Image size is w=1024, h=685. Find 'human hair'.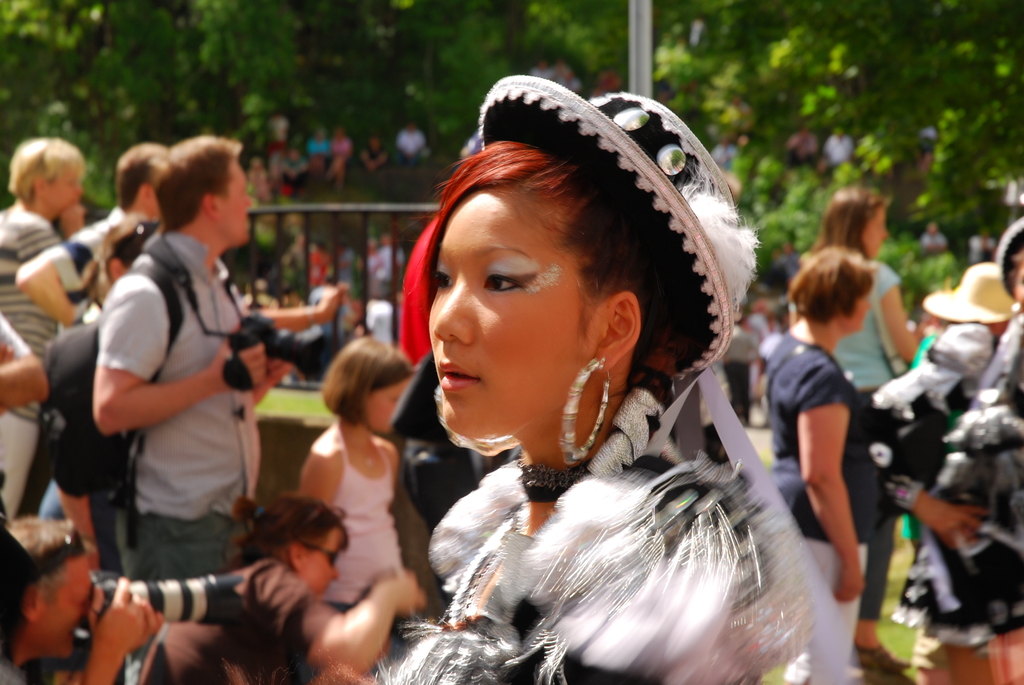
region(227, 492, 346, 572).
